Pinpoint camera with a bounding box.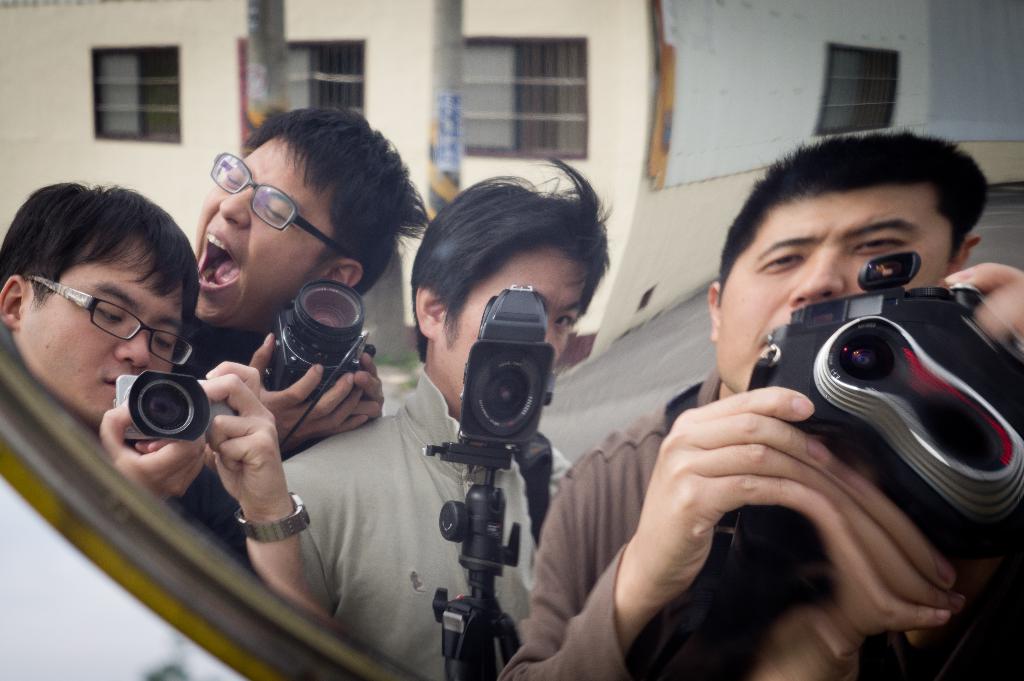
pyautogui.locateOnScreen(117, 373, 232, 443).
